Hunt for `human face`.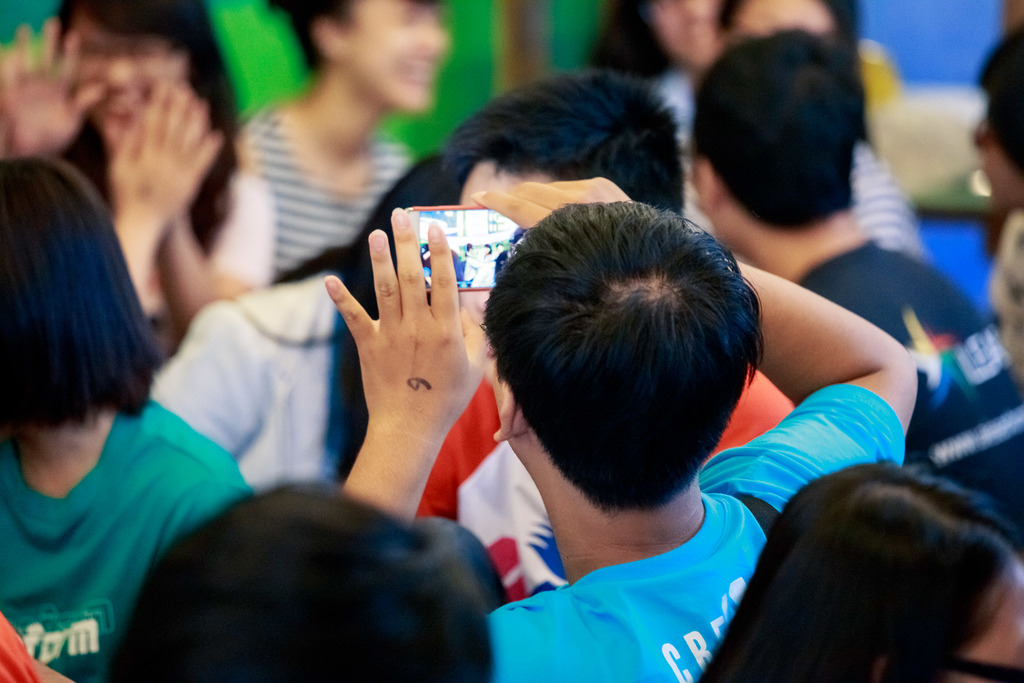
Hunted down at detection(346, 0, 444, 113).
